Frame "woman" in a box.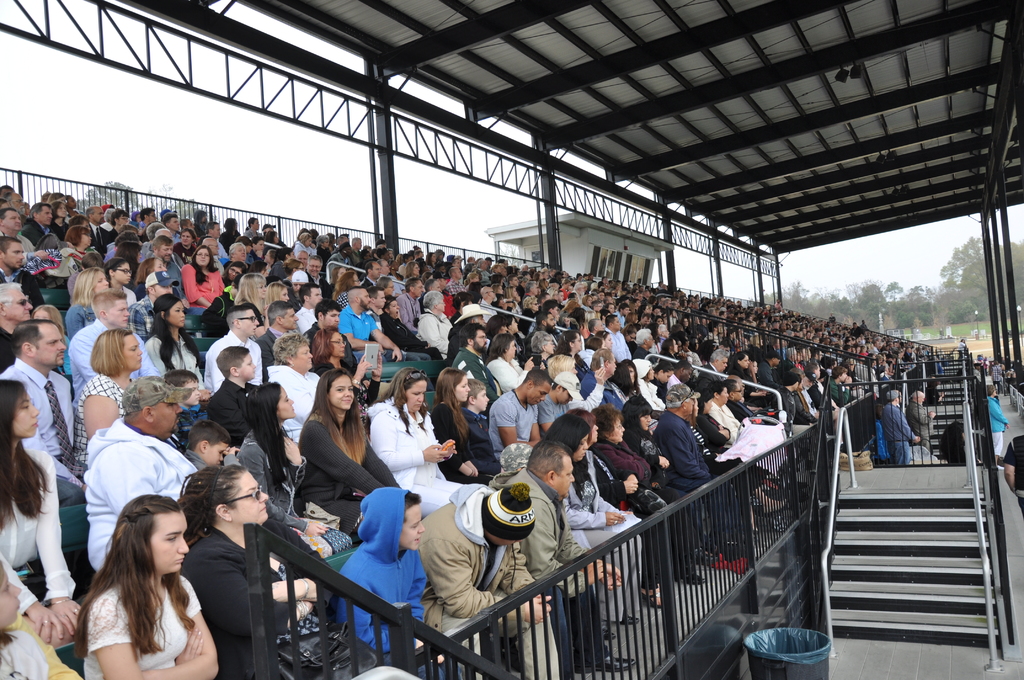
select_region(67, 325, 143, 475).
